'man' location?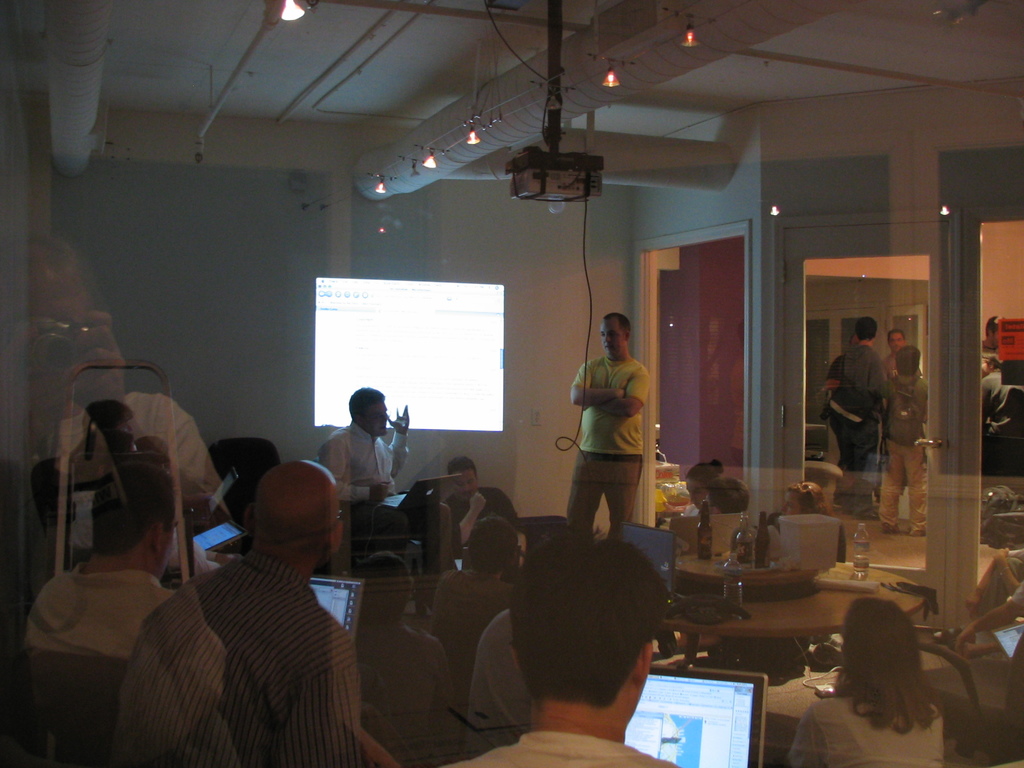
Rect(320, 384, 410, 532)
